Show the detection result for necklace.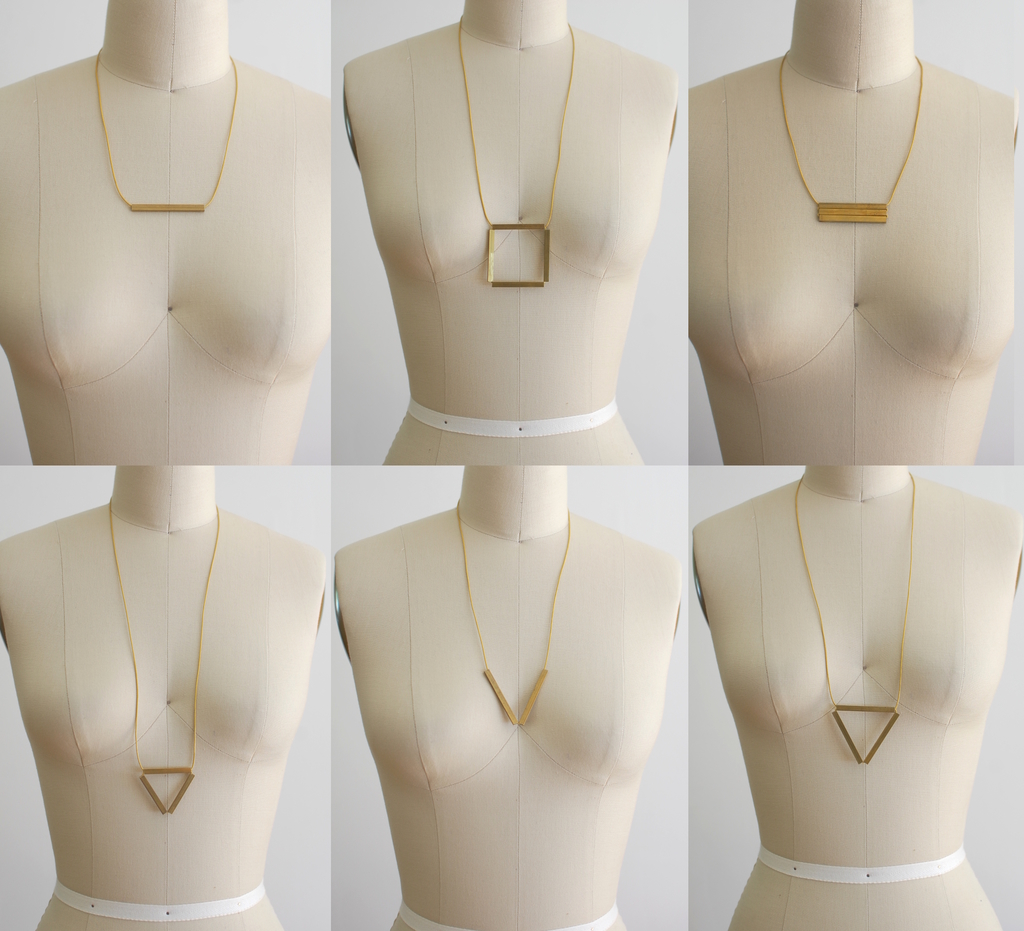
458:501:573:729.
